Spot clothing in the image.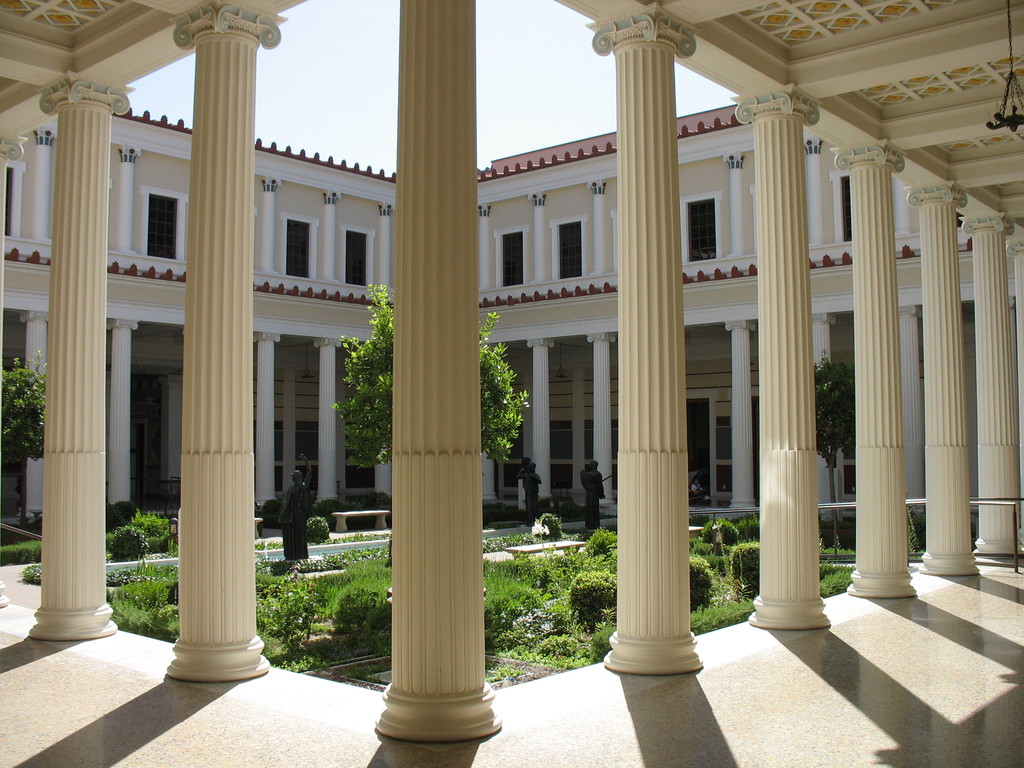
clothing found at (left=580, top=462, right=607, bottom=529).
